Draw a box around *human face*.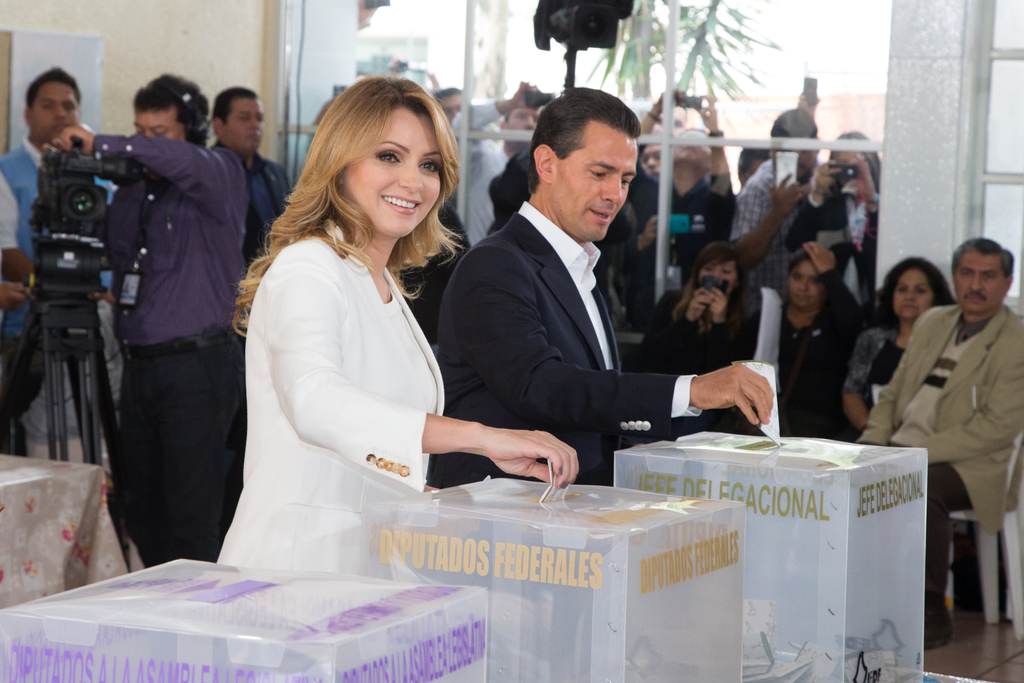
l=788, t=259, r=819, b=309.
